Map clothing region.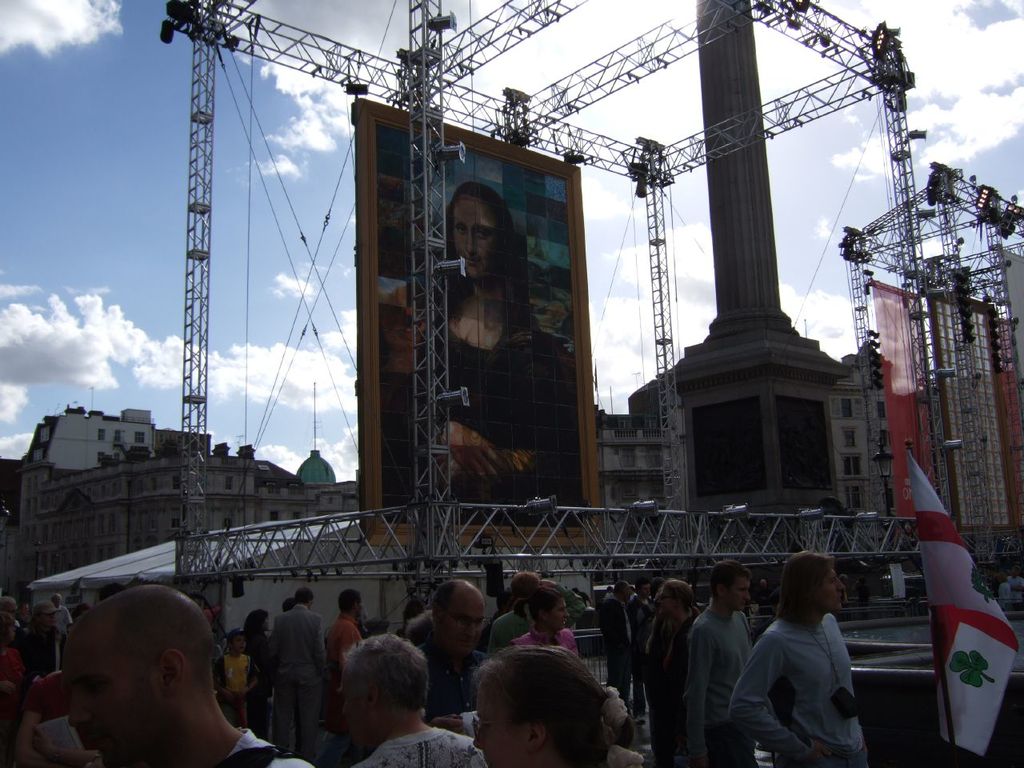
Mapped to [335, 614, 366, 686].
